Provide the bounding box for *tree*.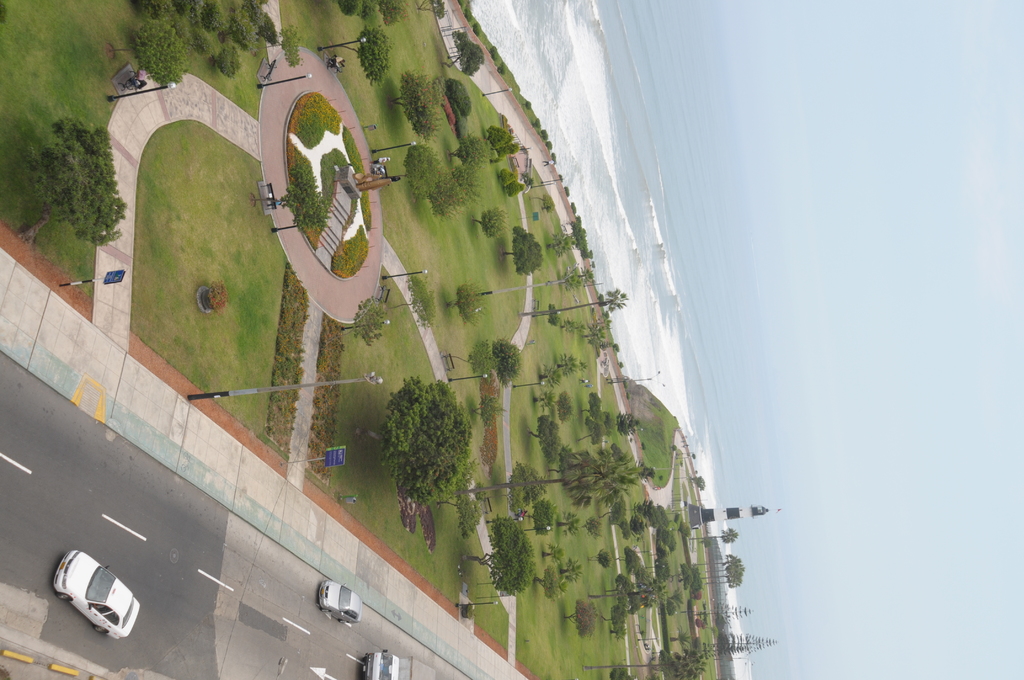
[left=534, top=390, right=557, bottom=415].
